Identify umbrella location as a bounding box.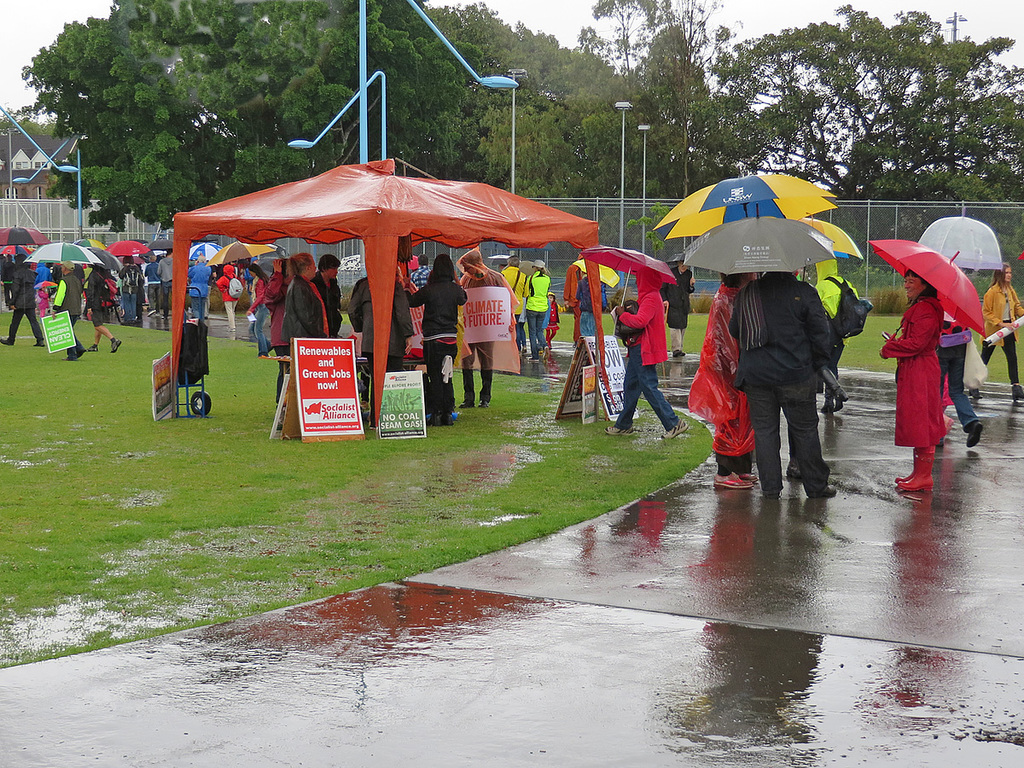
Rect(566, 234, 666, 346).
